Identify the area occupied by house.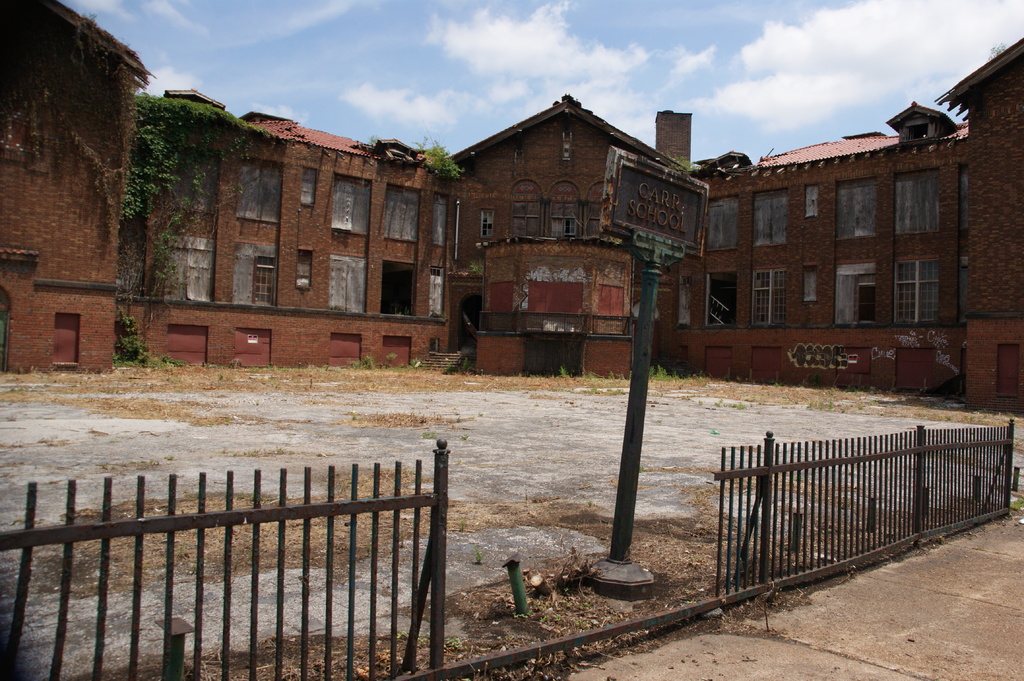
Area: 430/97/714/378.
